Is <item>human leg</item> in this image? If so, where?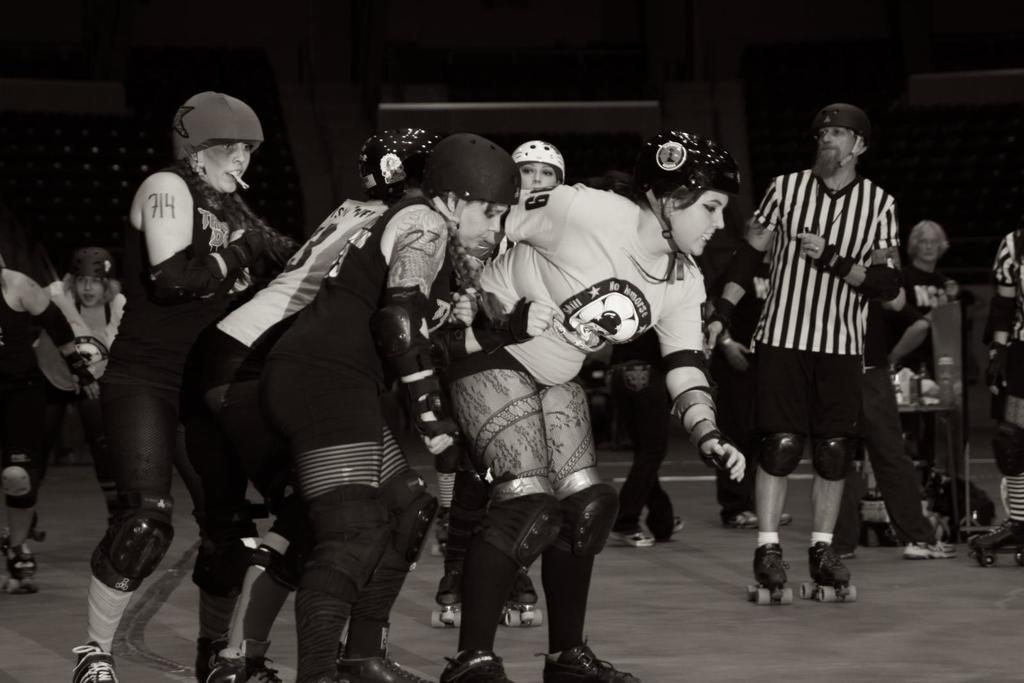
Yes, at bbox=[83, 364, 180, 682].
